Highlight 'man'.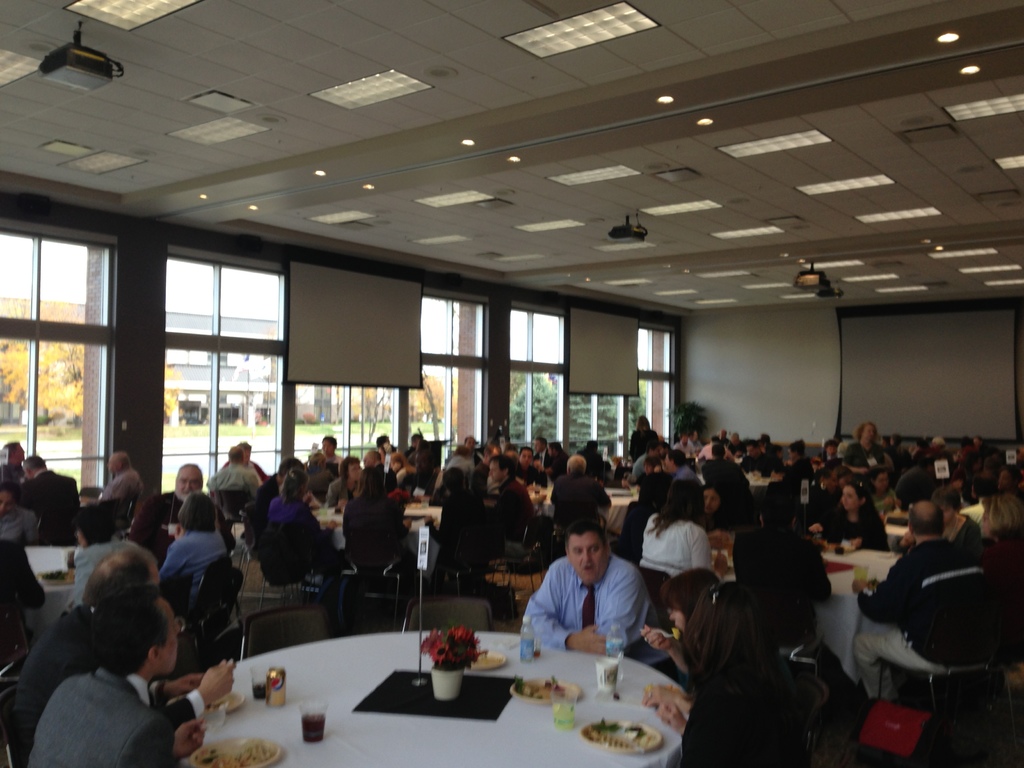
Highlighted region: (205,449,261,555).
